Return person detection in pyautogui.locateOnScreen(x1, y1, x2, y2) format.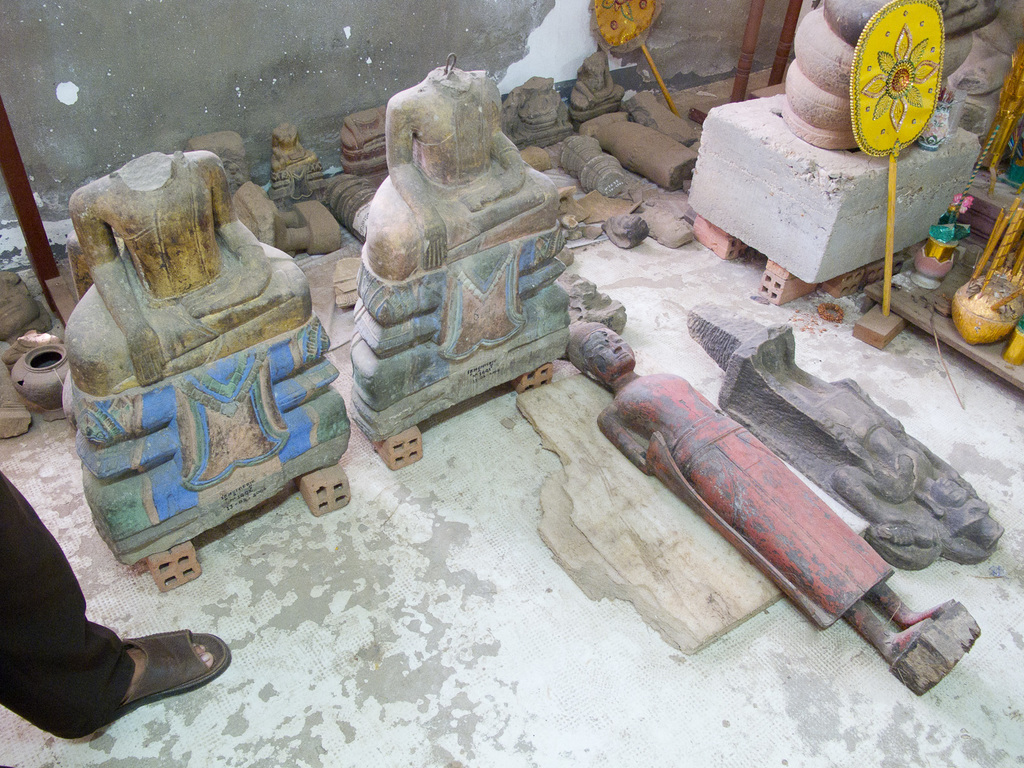
pyautogui.locateOnScreen(0, 468, 230, 739).
